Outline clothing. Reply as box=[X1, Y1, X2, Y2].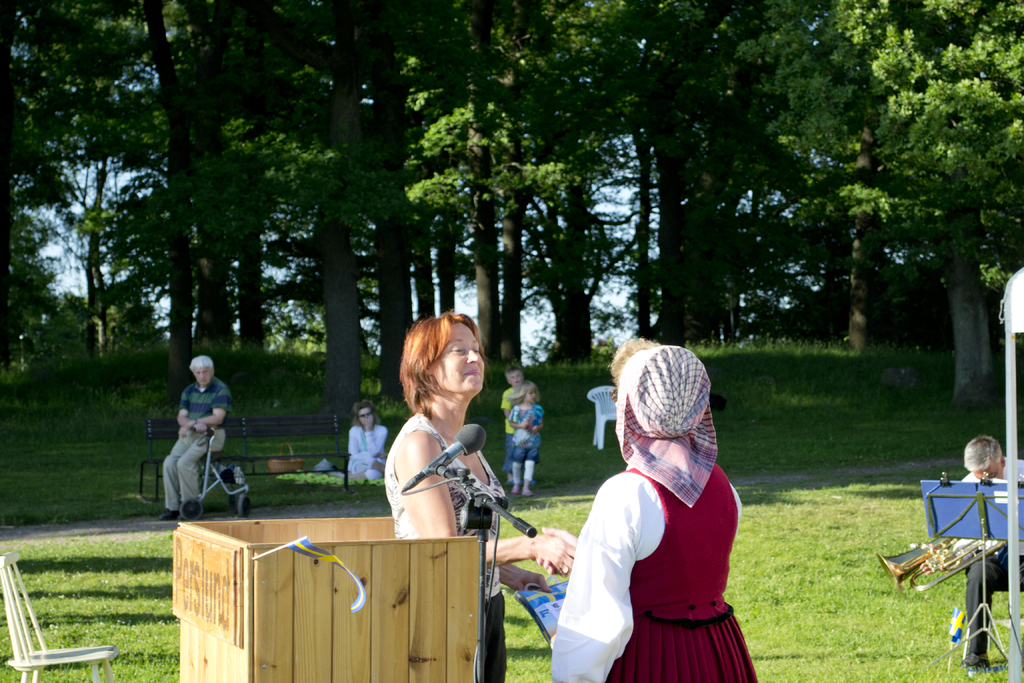
box=[383, 408, 516, 679].
